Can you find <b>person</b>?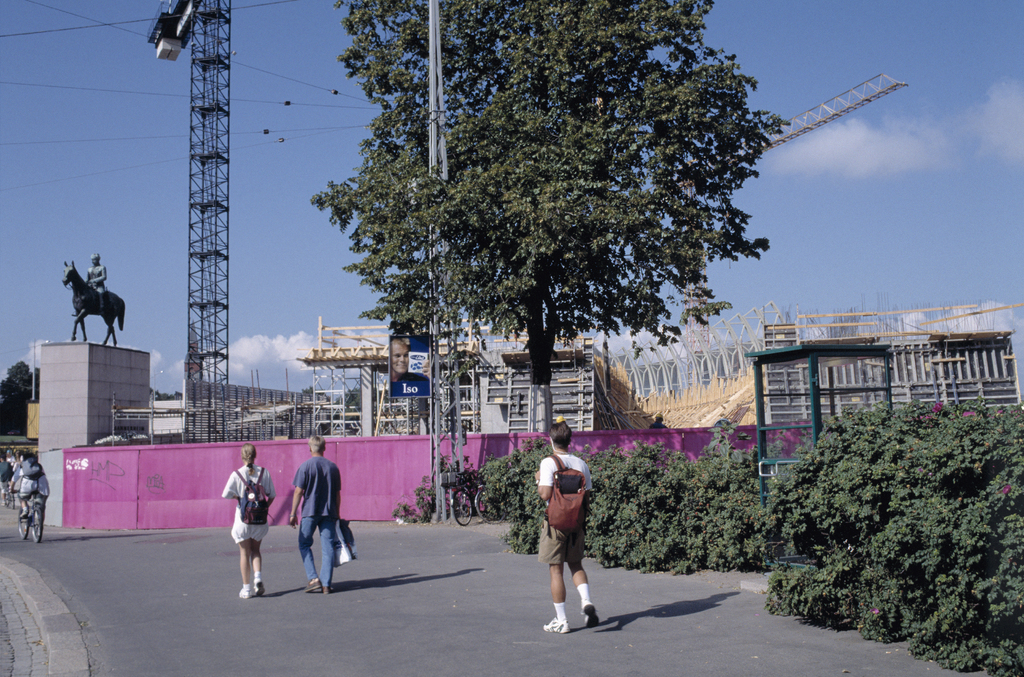
Yes, bounding box: 221, 438, 274, 605.
